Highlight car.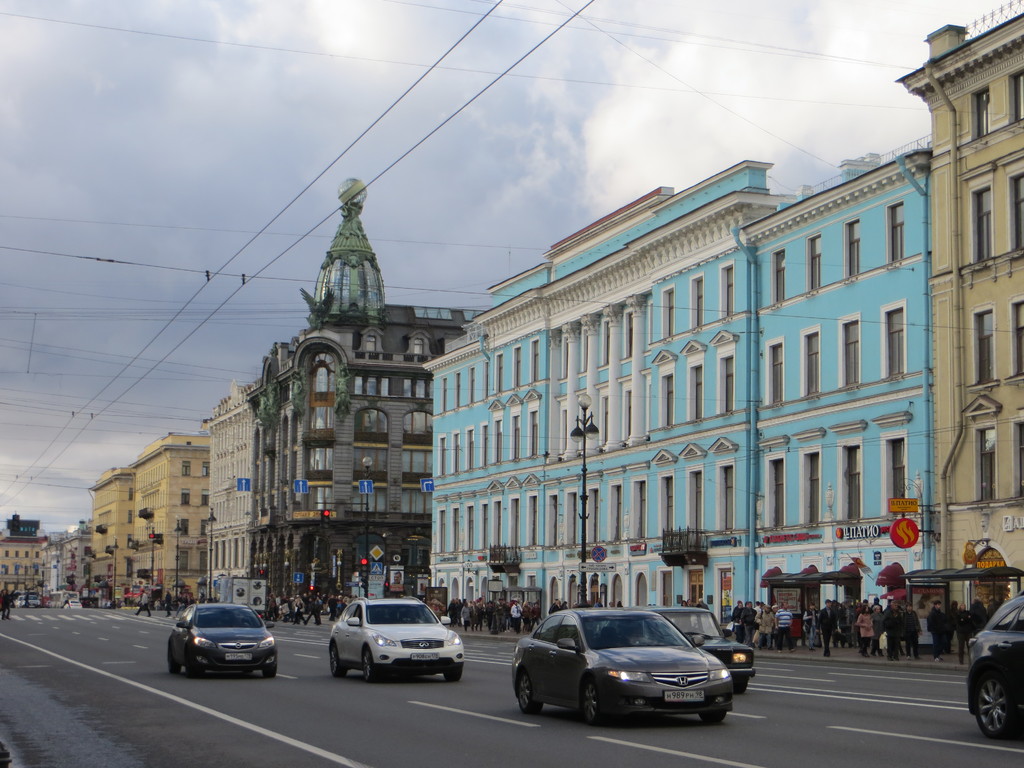
Highlighted region: bbox=[169, 600, 277, 678].
